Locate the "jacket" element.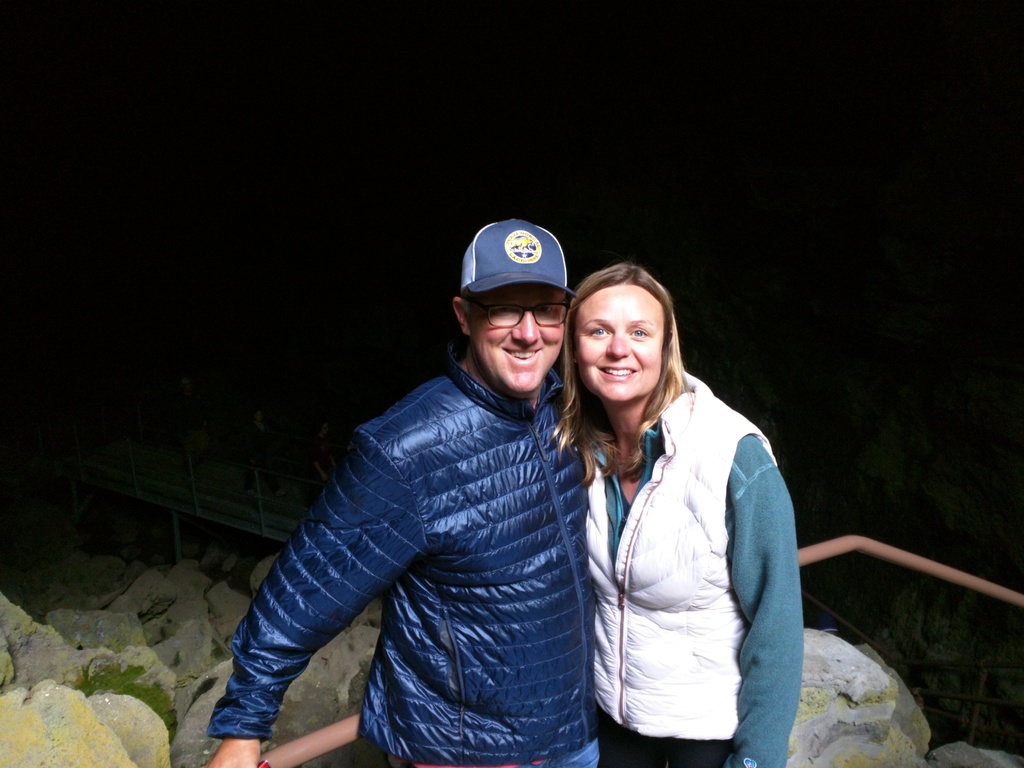
Element bbox: select_region(565, 289, 815, 728).
